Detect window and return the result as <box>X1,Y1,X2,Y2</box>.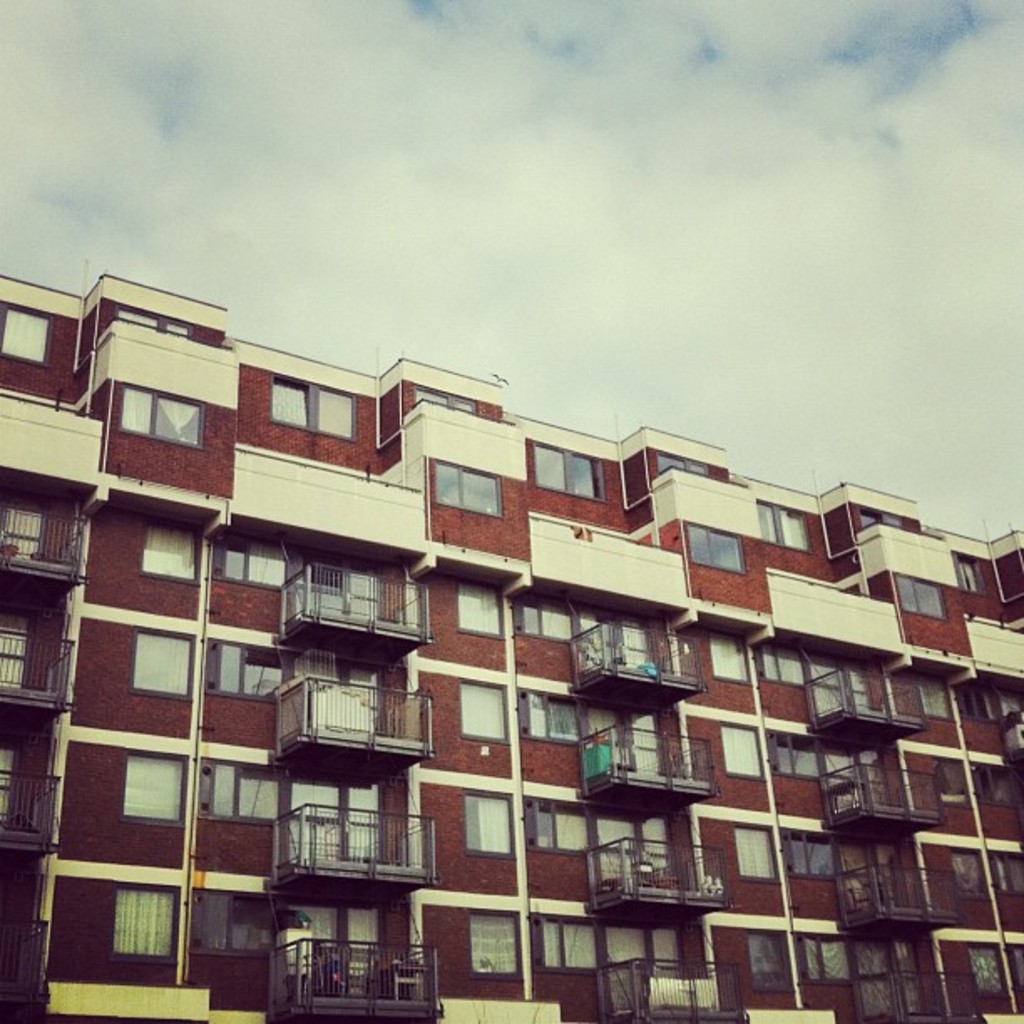
<box>972,765,1022,810</box>.
